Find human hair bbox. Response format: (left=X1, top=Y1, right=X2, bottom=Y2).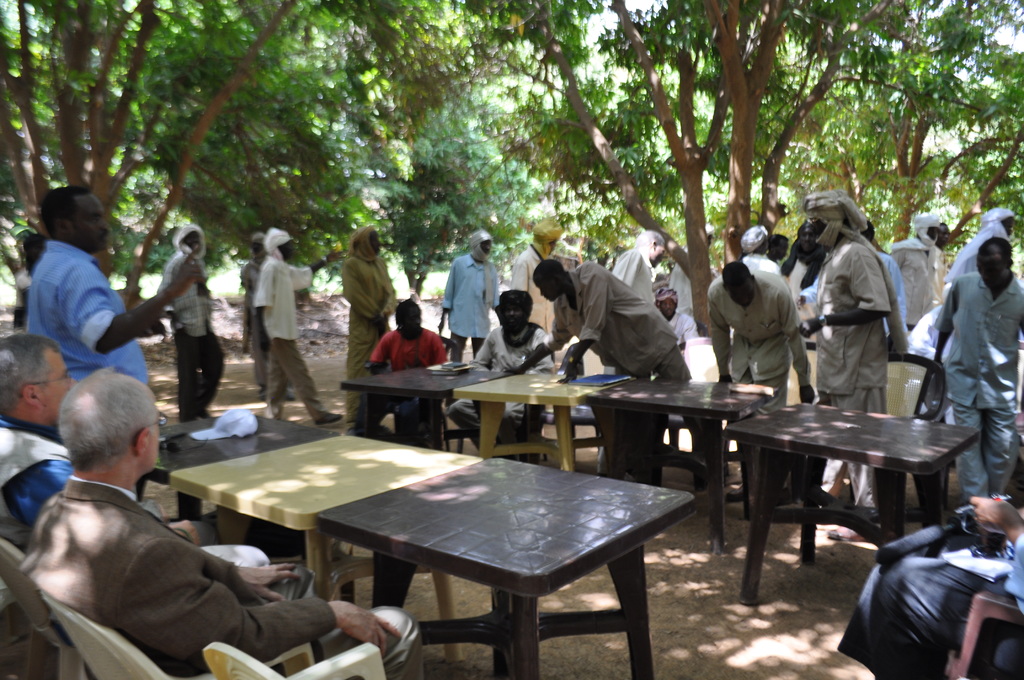
(left=0, top=333, right=61, bottom=412).
